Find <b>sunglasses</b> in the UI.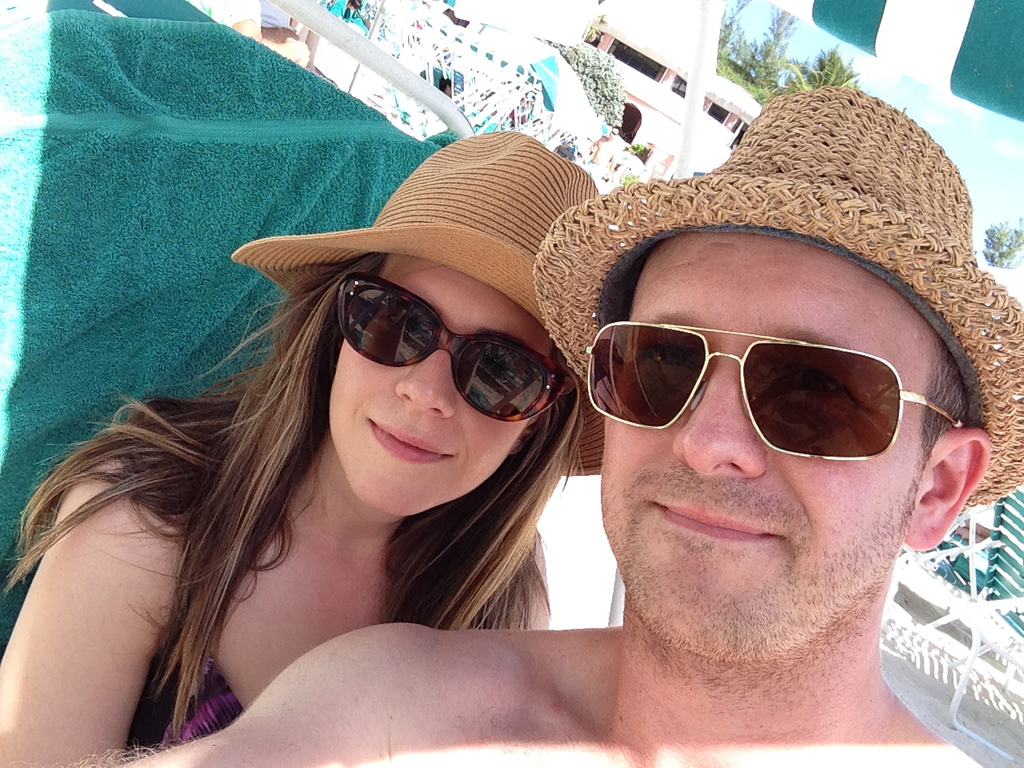
UI element at [339, 271, 582, 422].
